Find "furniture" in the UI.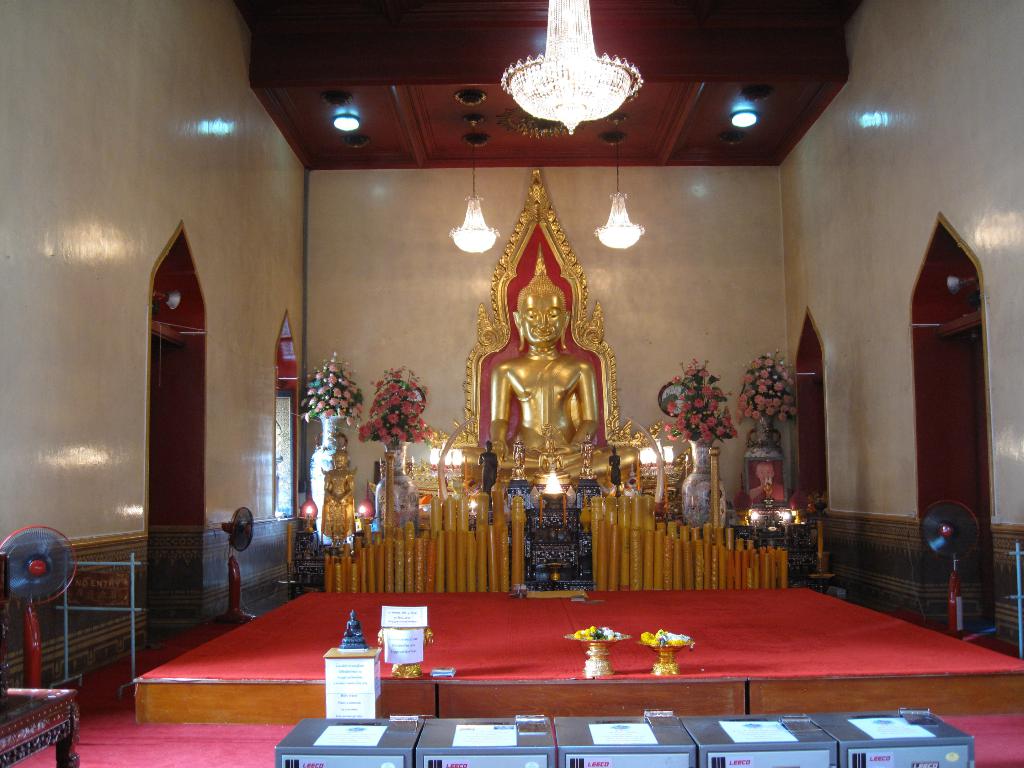
UI element at 134, 587, 1023, 706.
